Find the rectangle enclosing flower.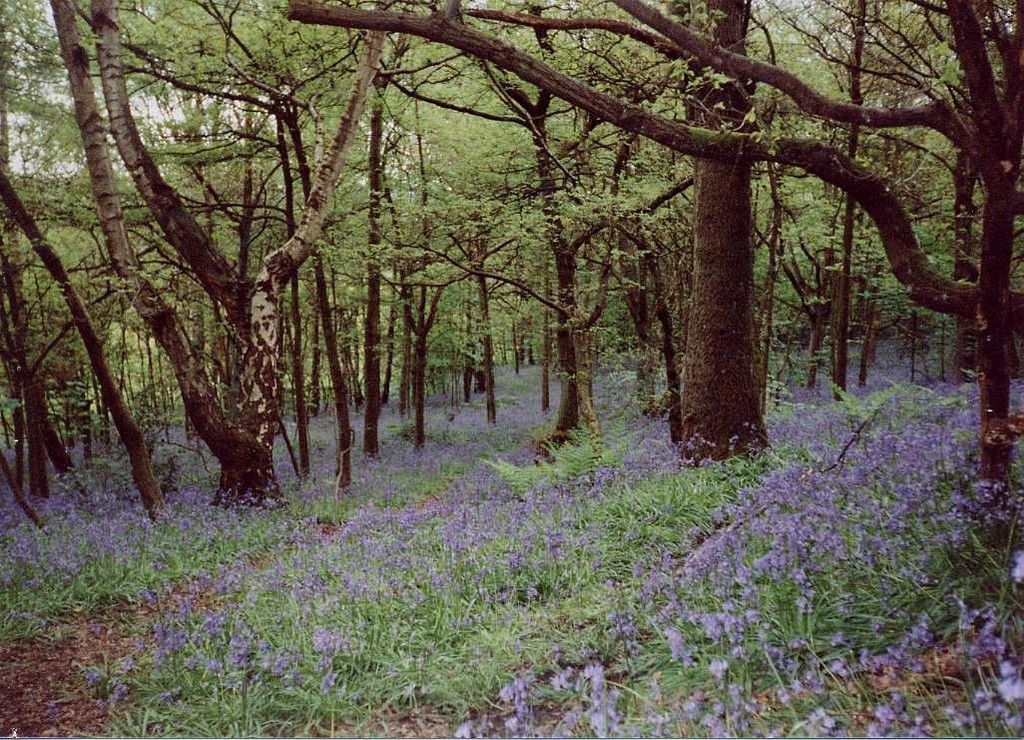
{"x1": 665, "y1": 629, "x2": 686, "y2": 668}.
